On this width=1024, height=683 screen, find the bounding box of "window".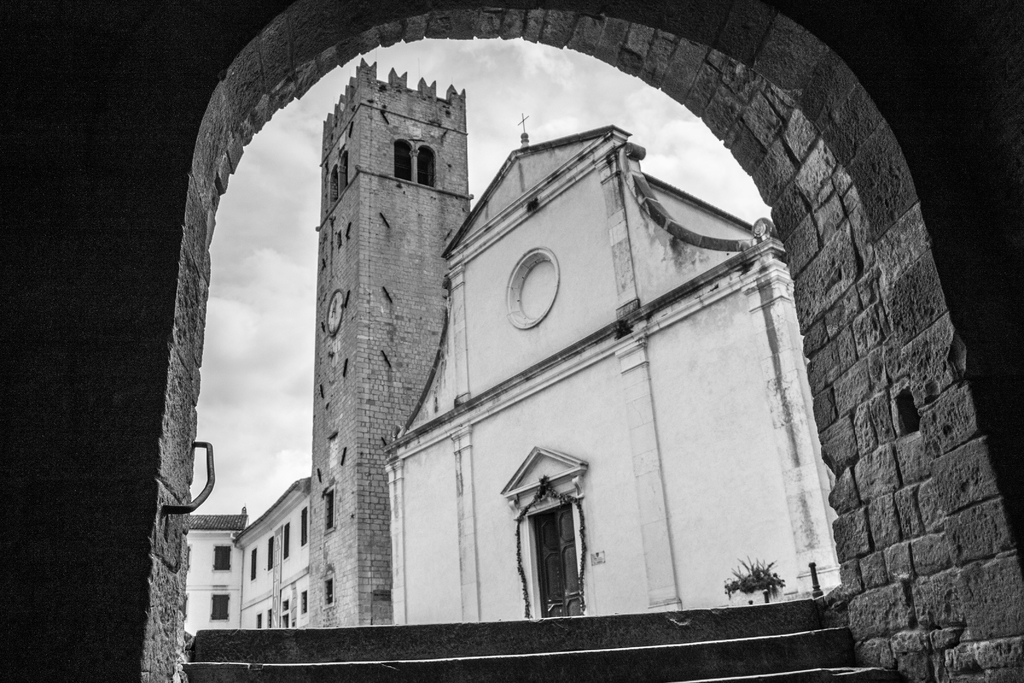
Bounding box: box(266, 536, 275, 570).
